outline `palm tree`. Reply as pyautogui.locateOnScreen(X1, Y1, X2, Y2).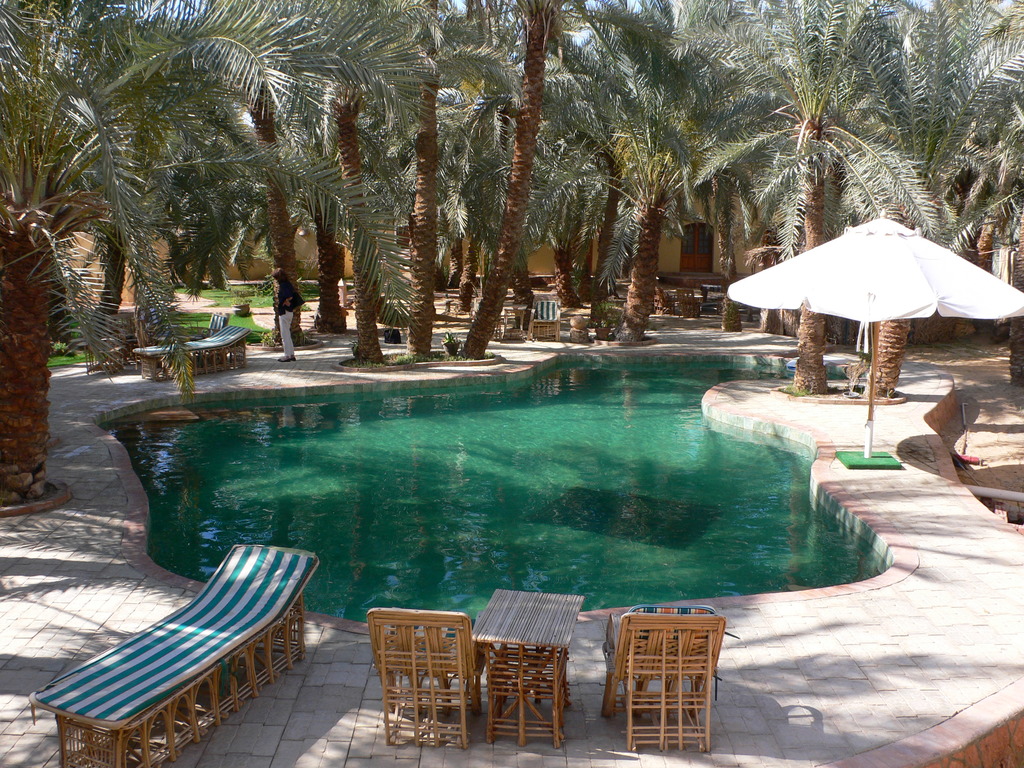
pyautogui.locateOnScreen(374, 1, 536, 352).
